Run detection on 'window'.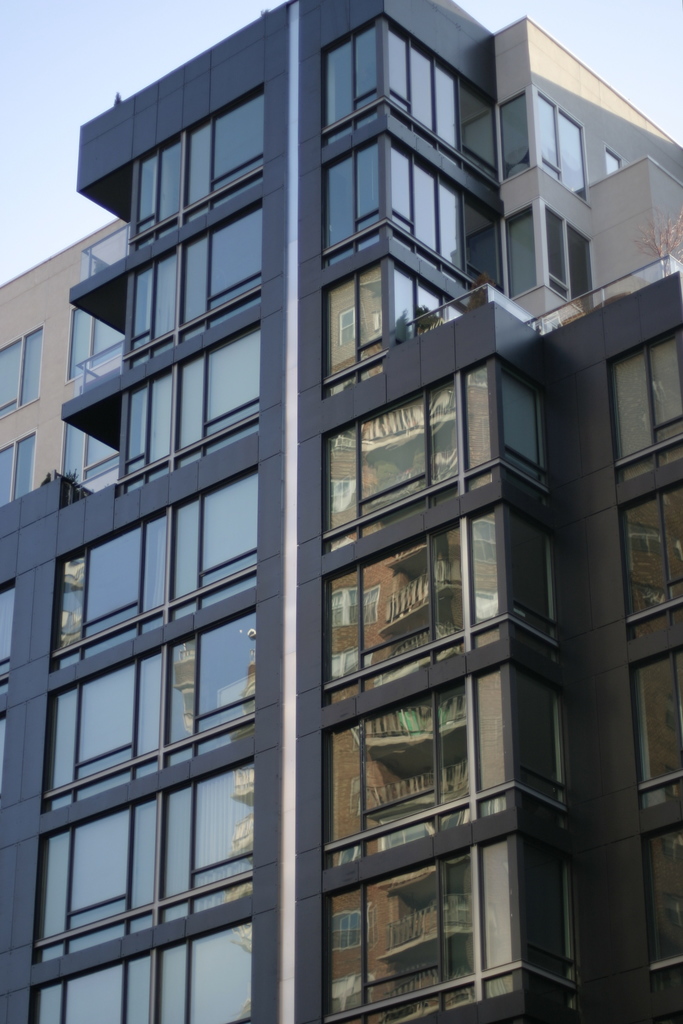
Result: <box>506,204,539,292</box>.
